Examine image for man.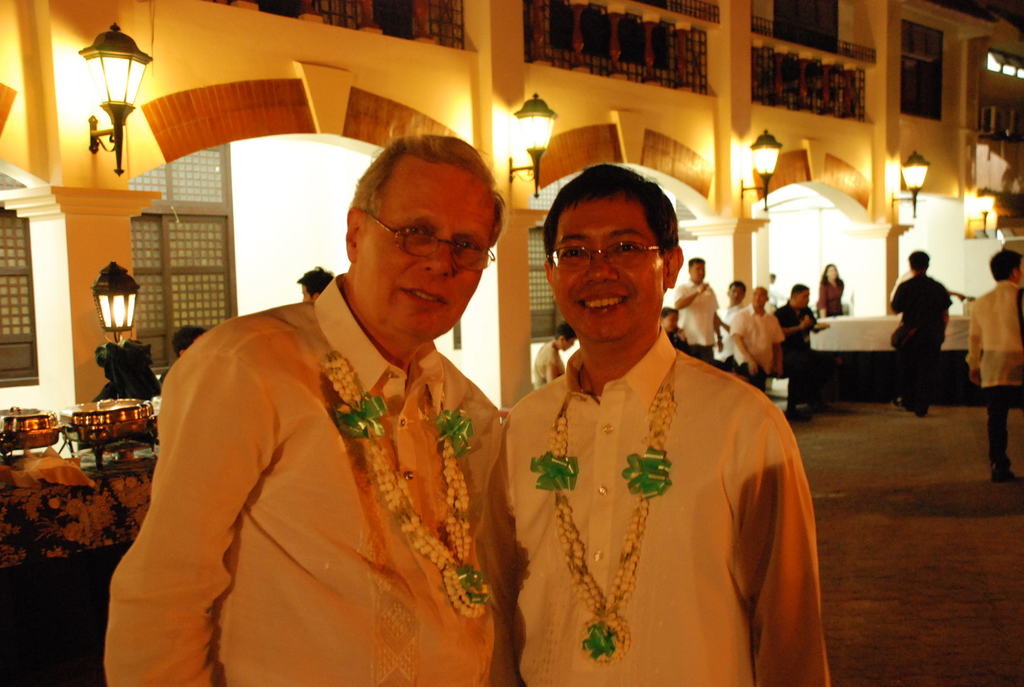
Examination result: 675,258,718,363.
